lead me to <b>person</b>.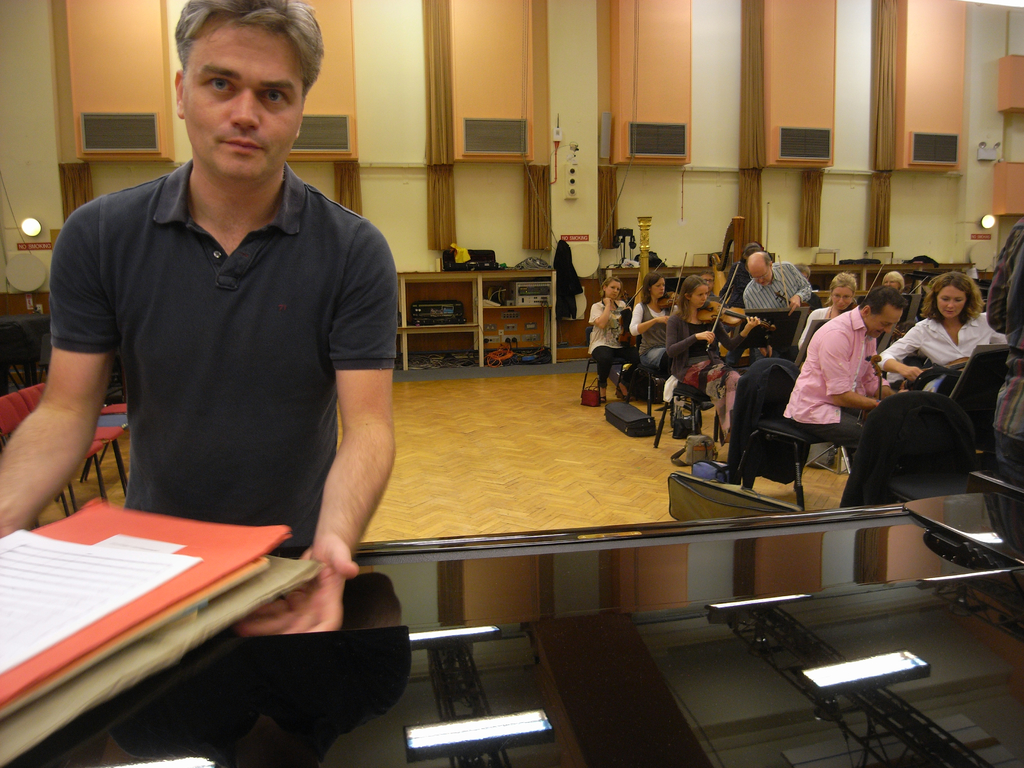
Lead to <bbox>739, 252, 813, 331</bbox>.
